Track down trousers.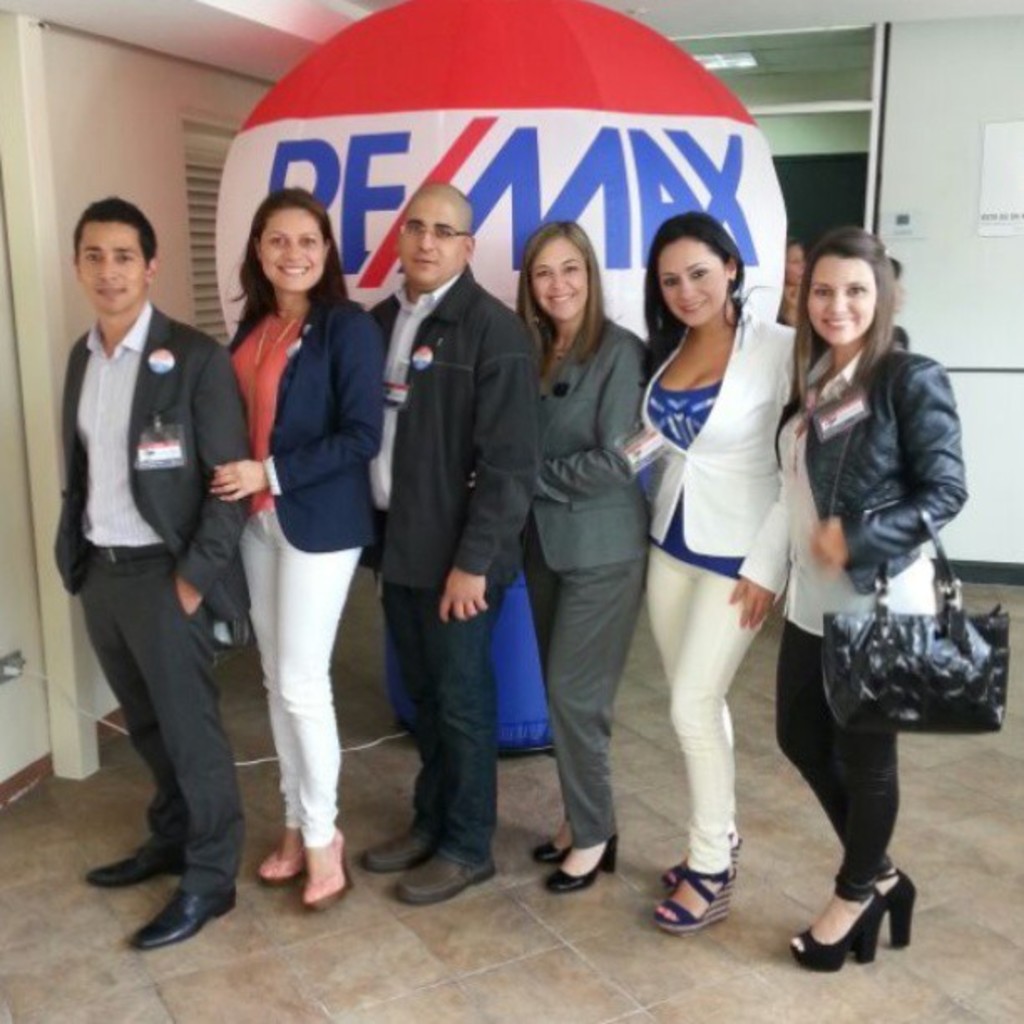
Tracked to (77,544,244,897).
